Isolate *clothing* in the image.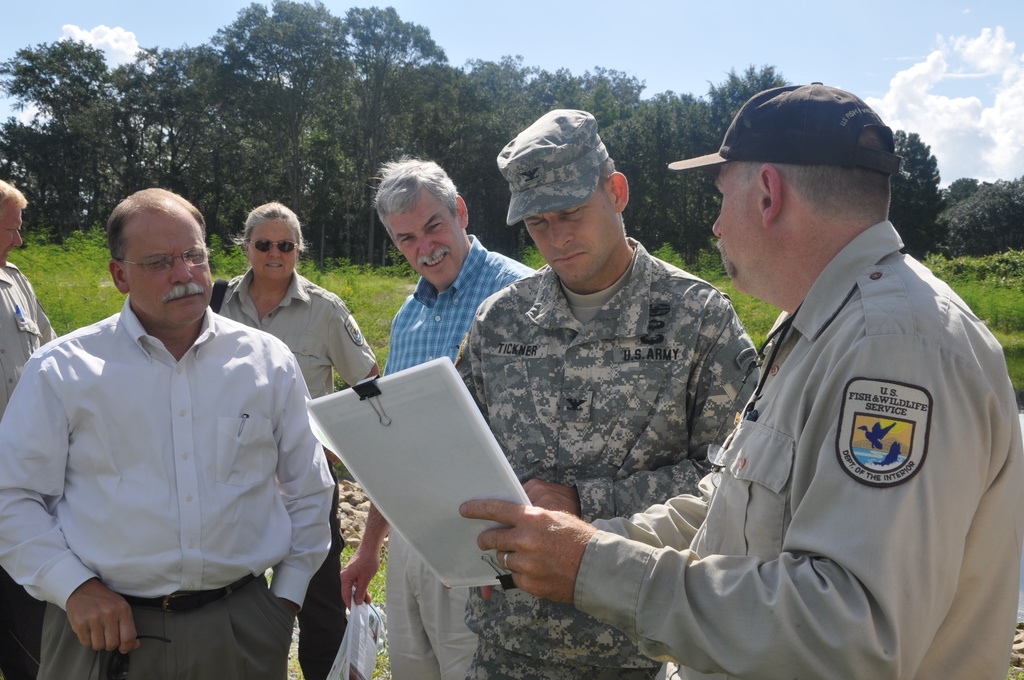
Isolated region: <bbox>563, 229, 1023, 679</bbox>.
